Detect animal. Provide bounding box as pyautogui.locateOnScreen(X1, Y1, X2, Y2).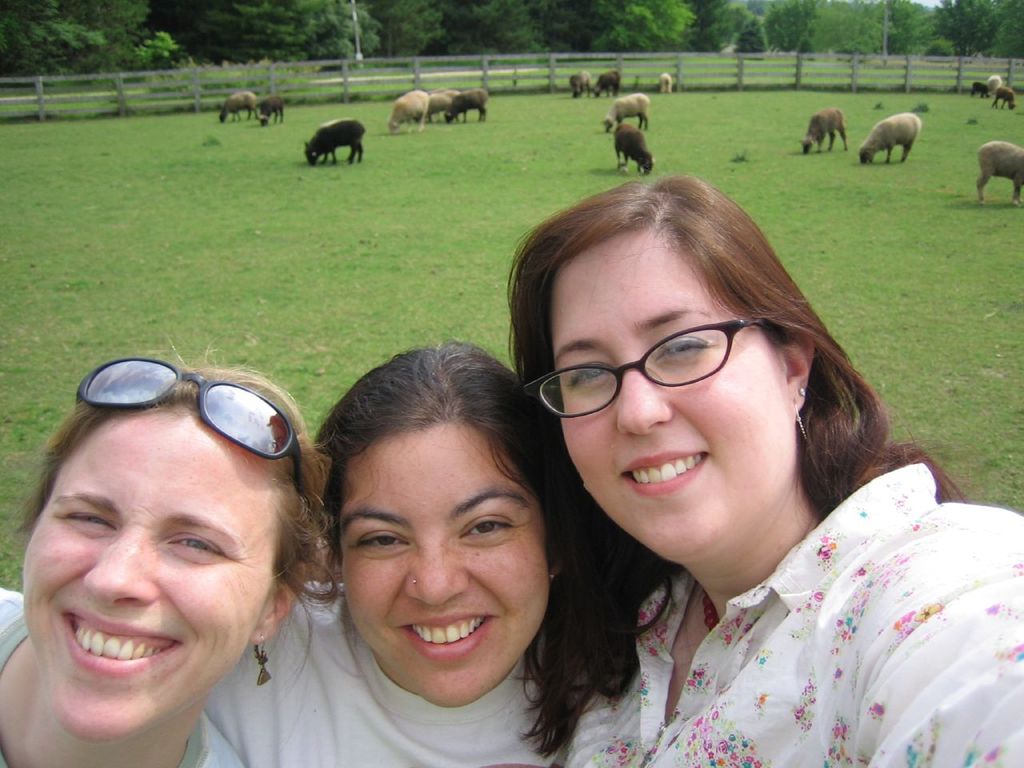
pyautogui.locateOnScreen(439, 86, 494, 126).
